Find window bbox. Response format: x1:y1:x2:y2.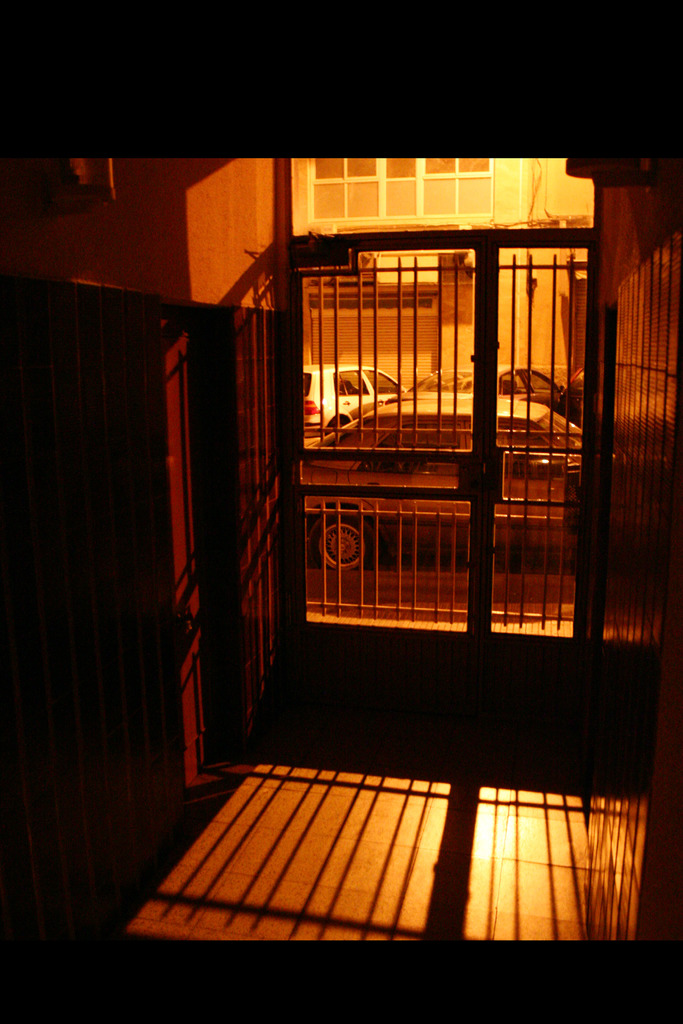
276:147:607:657.
